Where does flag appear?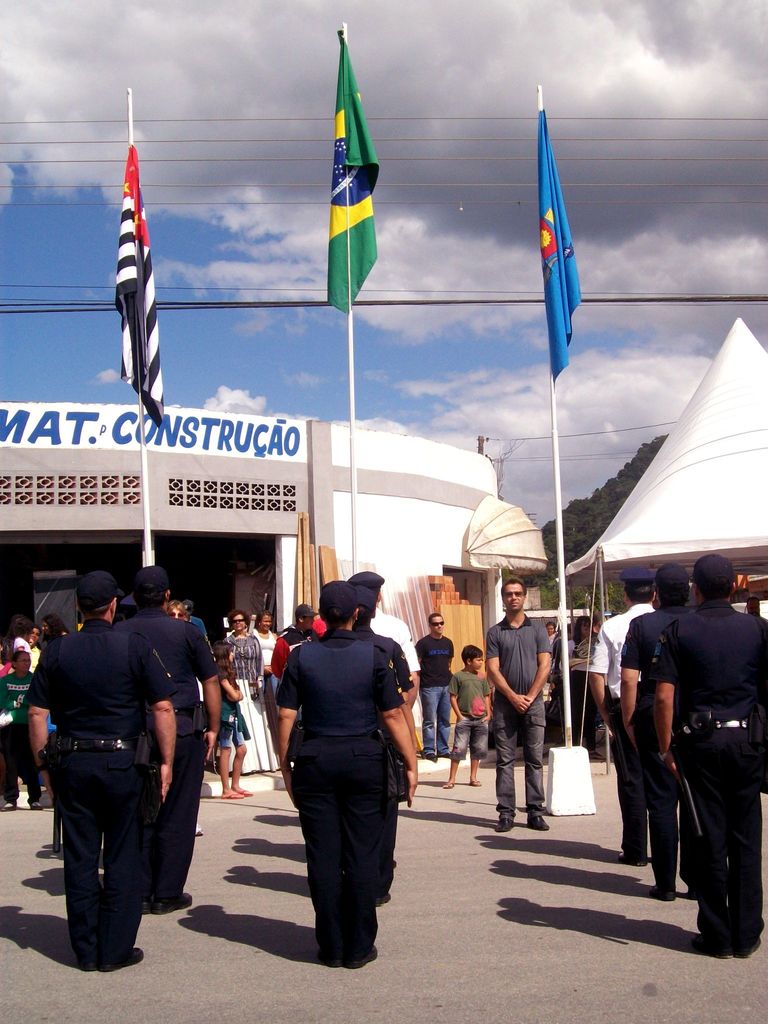
Appears at region(527, 113, 584, 376).
